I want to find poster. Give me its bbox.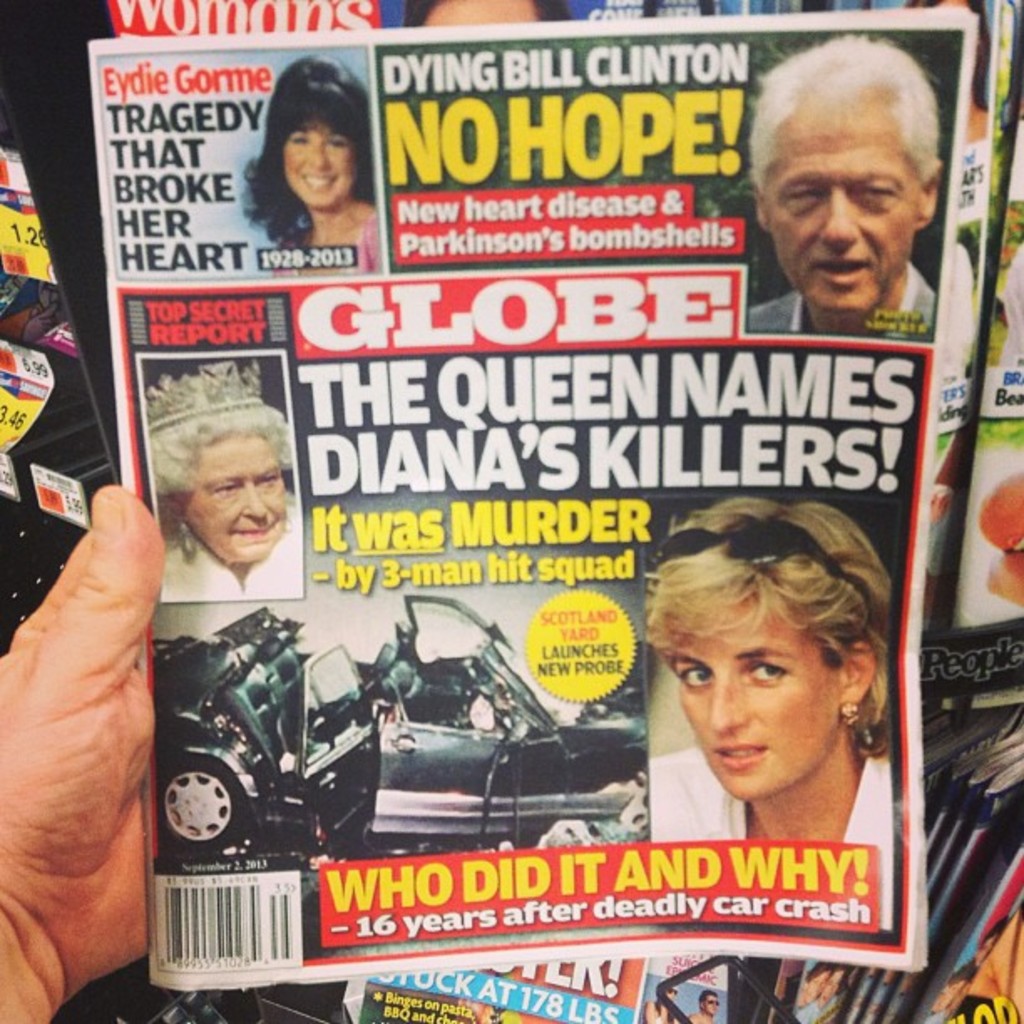
detection(85, 8, 980, 975).
